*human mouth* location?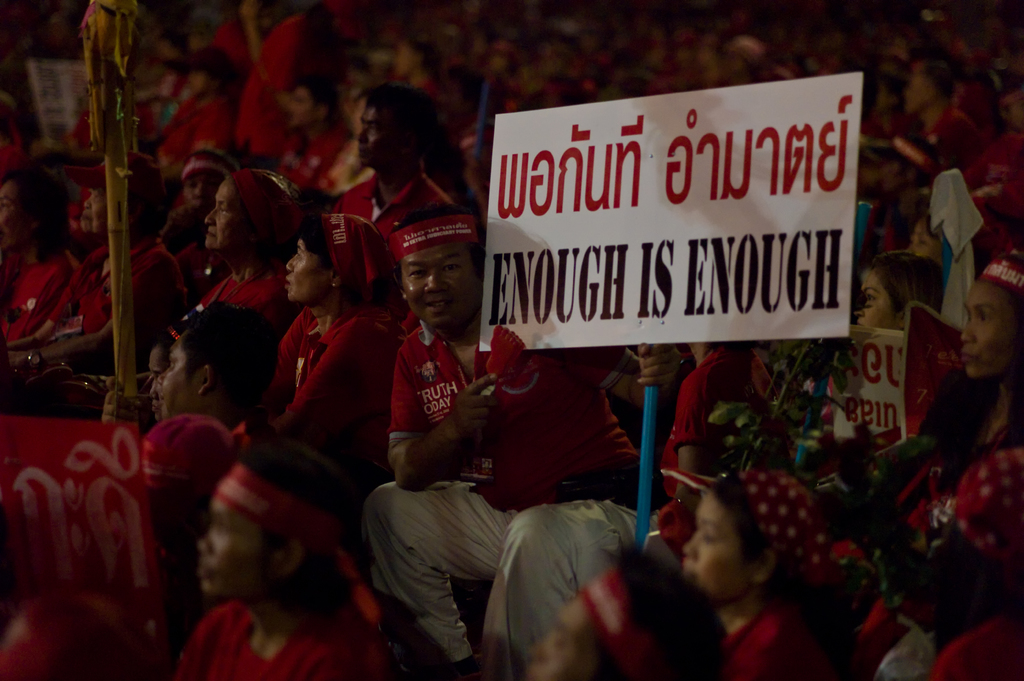
970,347,980,372
